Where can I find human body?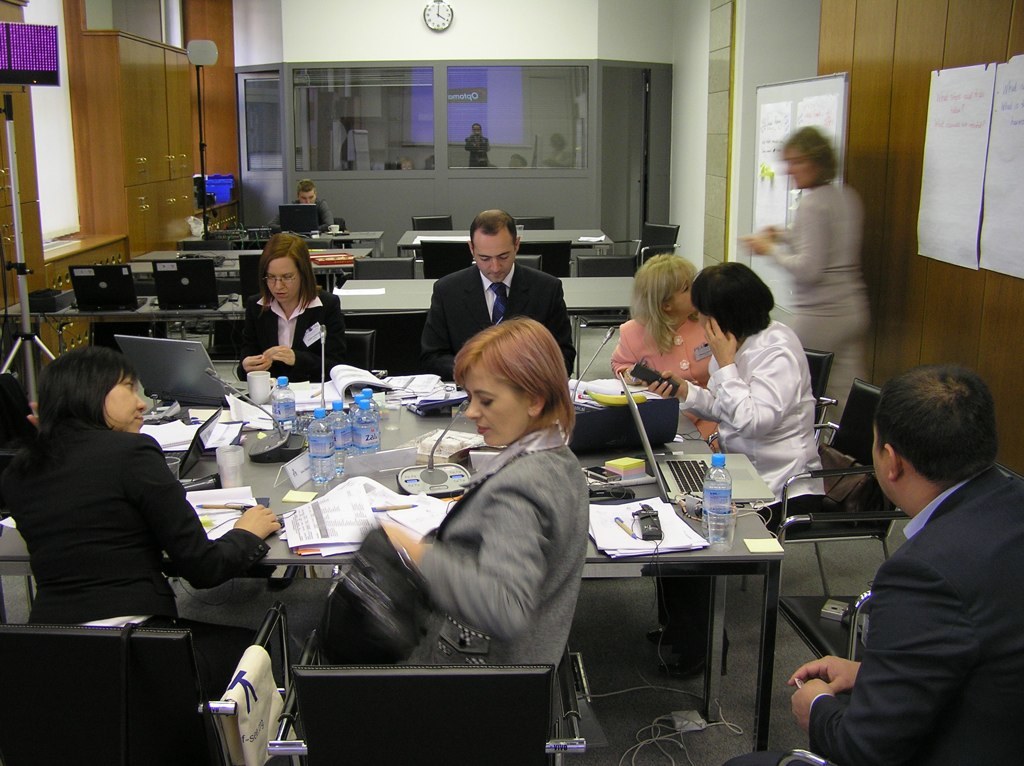
You can find it at <bbox>283, 433, 597, 691</bbox>.
